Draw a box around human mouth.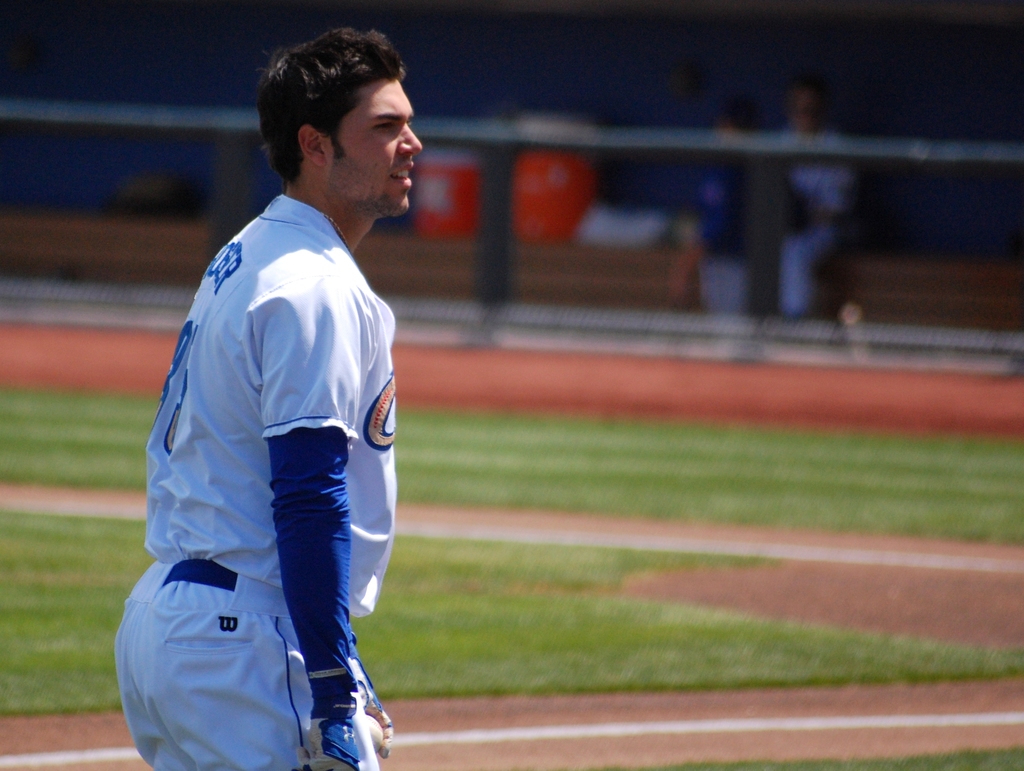
389 158 416 191.
